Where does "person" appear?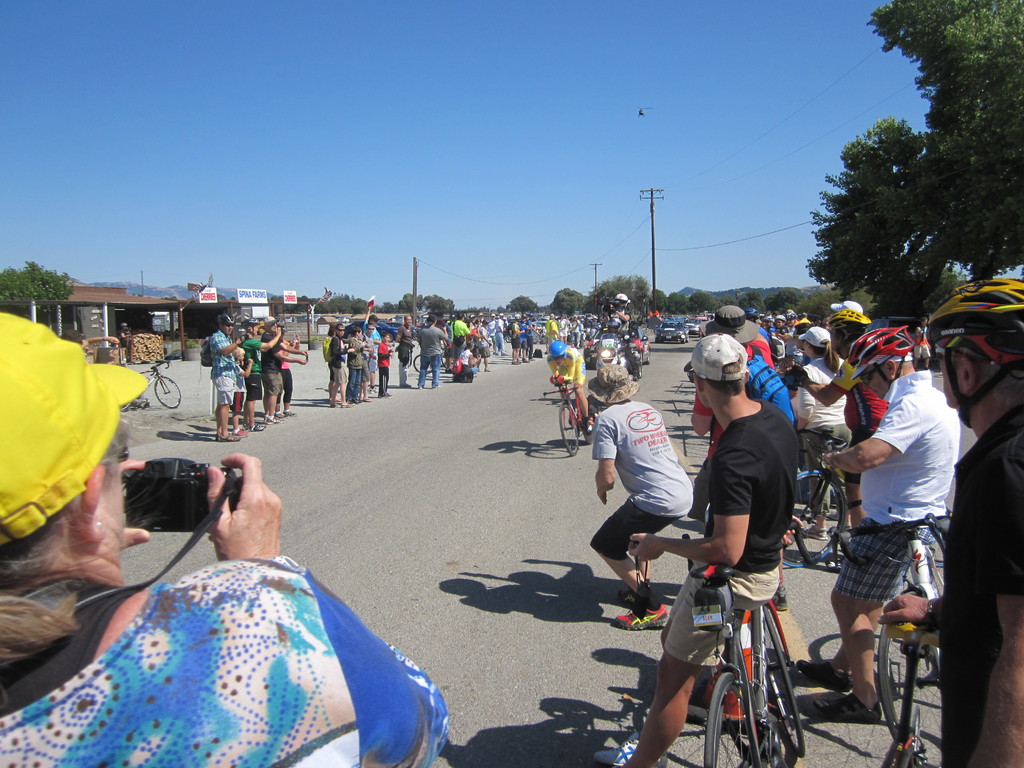
Appears at (524,319,535,360).
